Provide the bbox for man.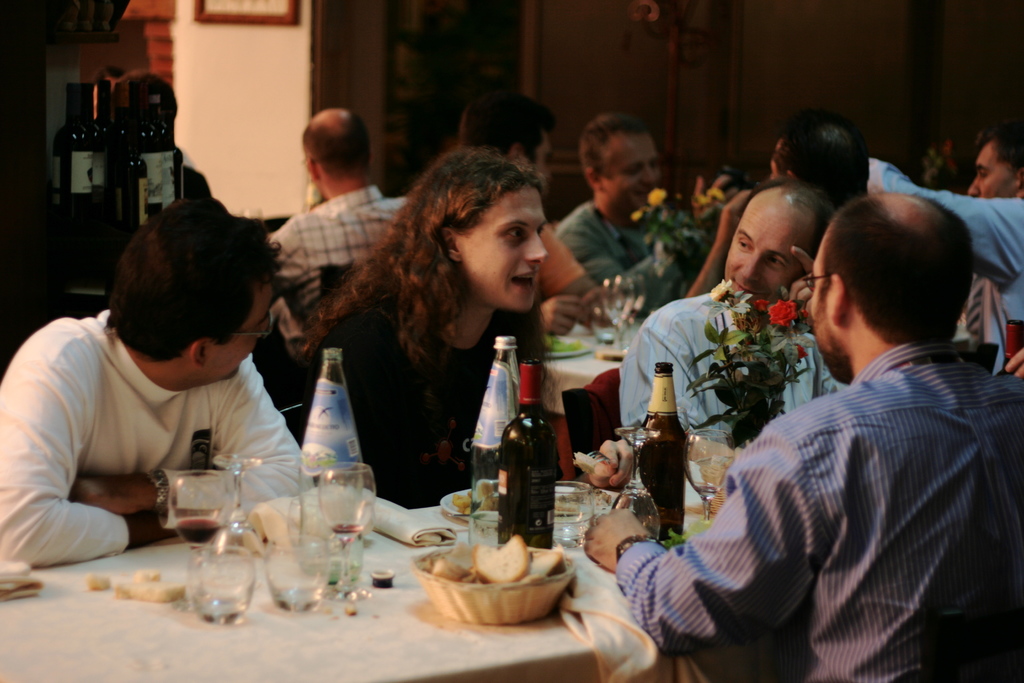
box(0, 194, 315, 566).
